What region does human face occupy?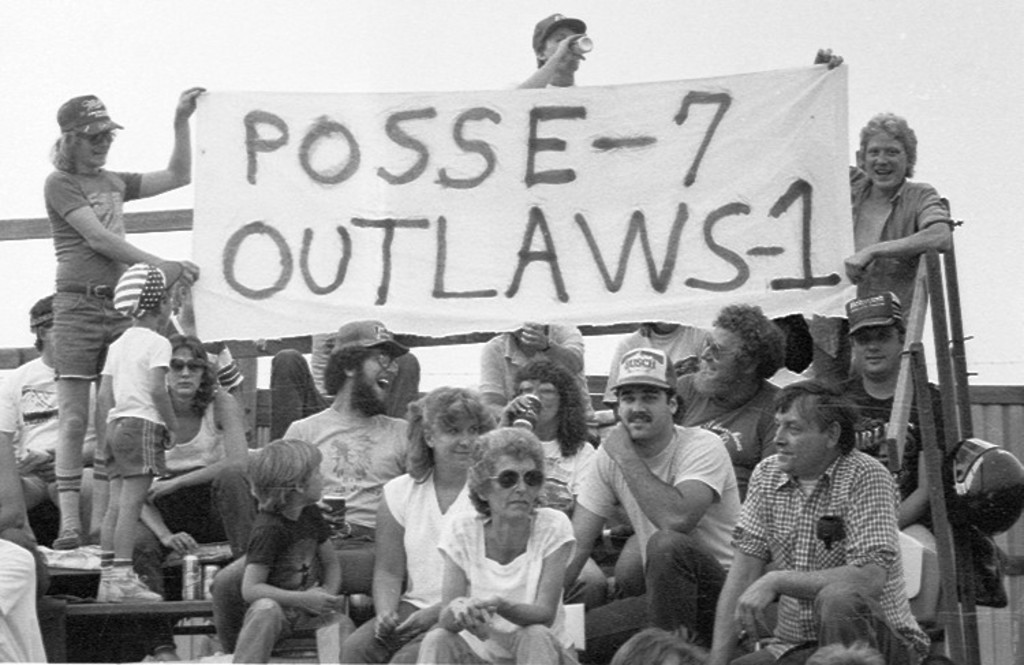
bbox(776, 396, 838, 474).
